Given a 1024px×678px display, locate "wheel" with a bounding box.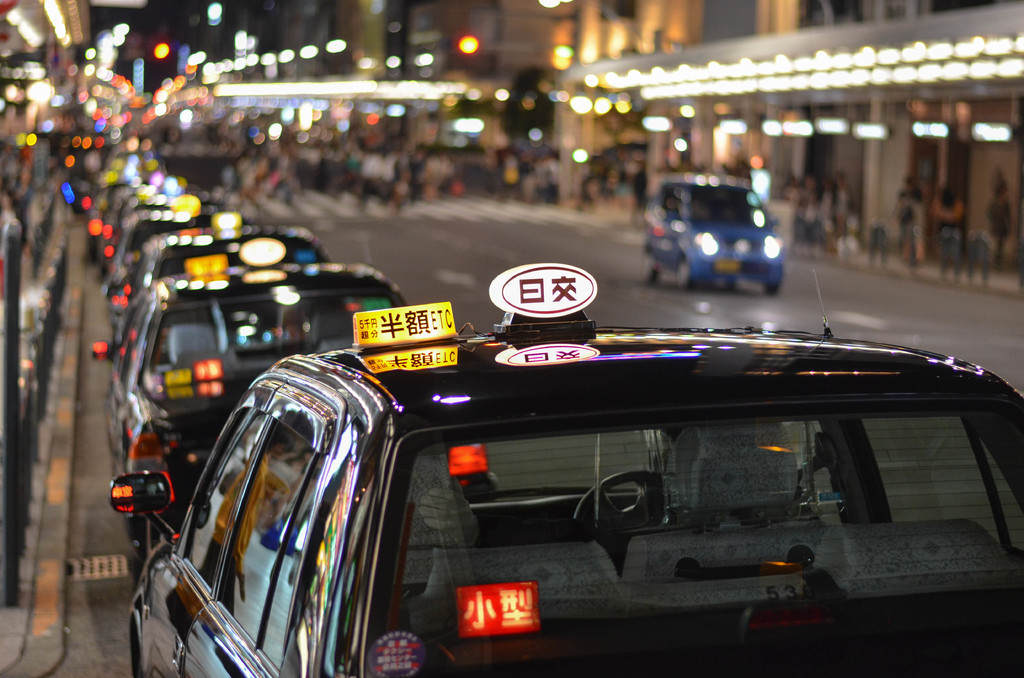
Located: [x1=760, y1=270, x2=784, y2=301].
